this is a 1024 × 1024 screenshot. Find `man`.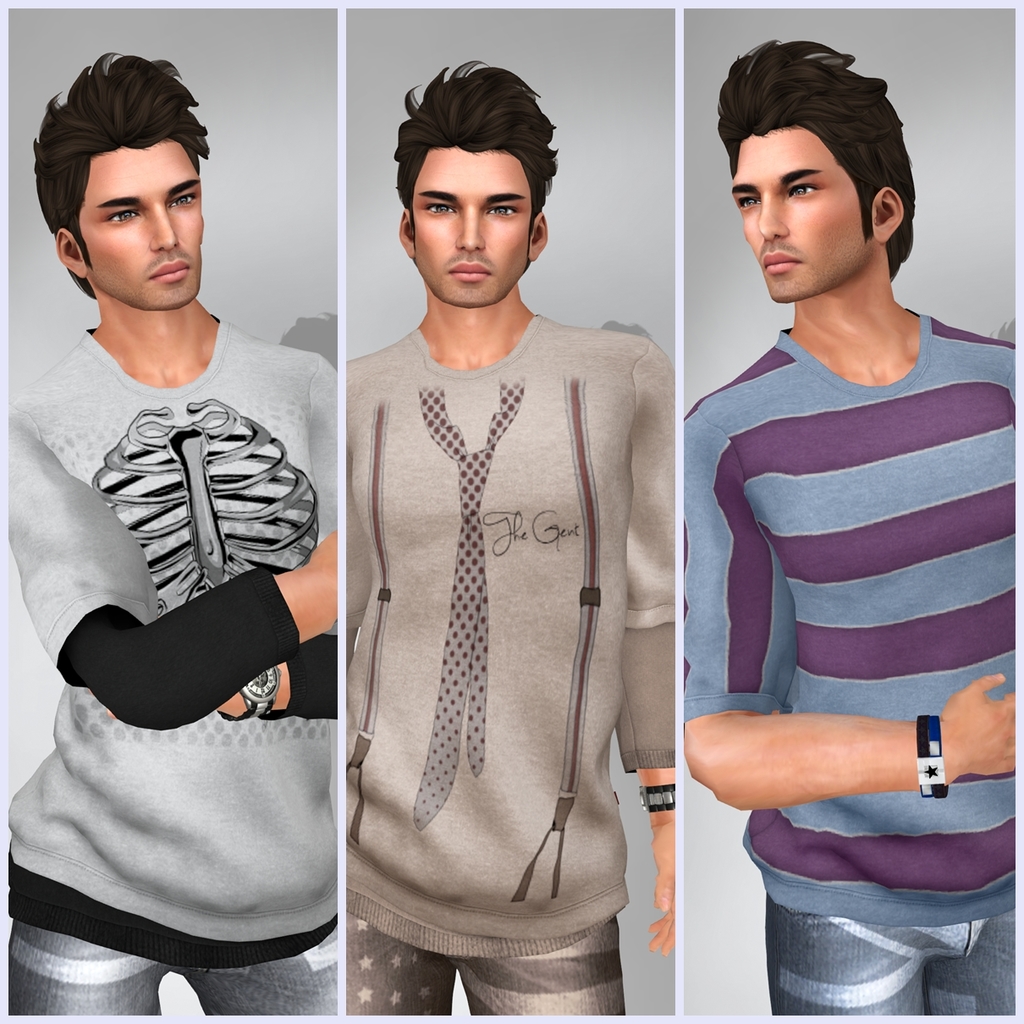
Bounding box: [683, 37, 1013, 1011].
